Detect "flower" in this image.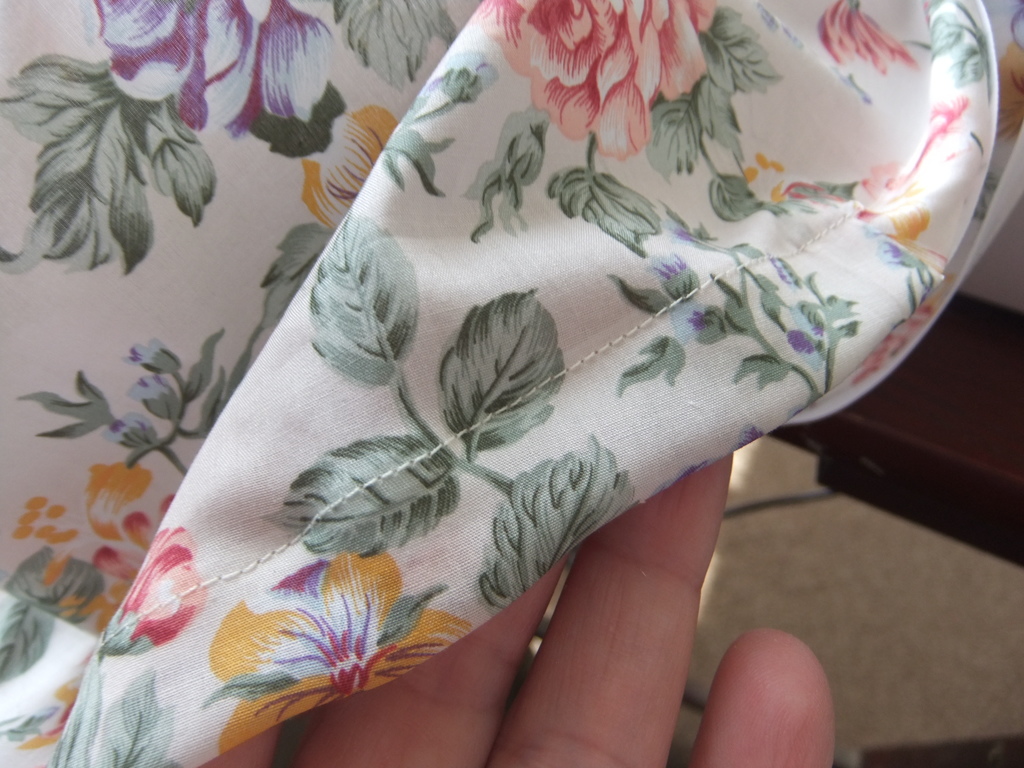
Detection: 208:547:475:749.
